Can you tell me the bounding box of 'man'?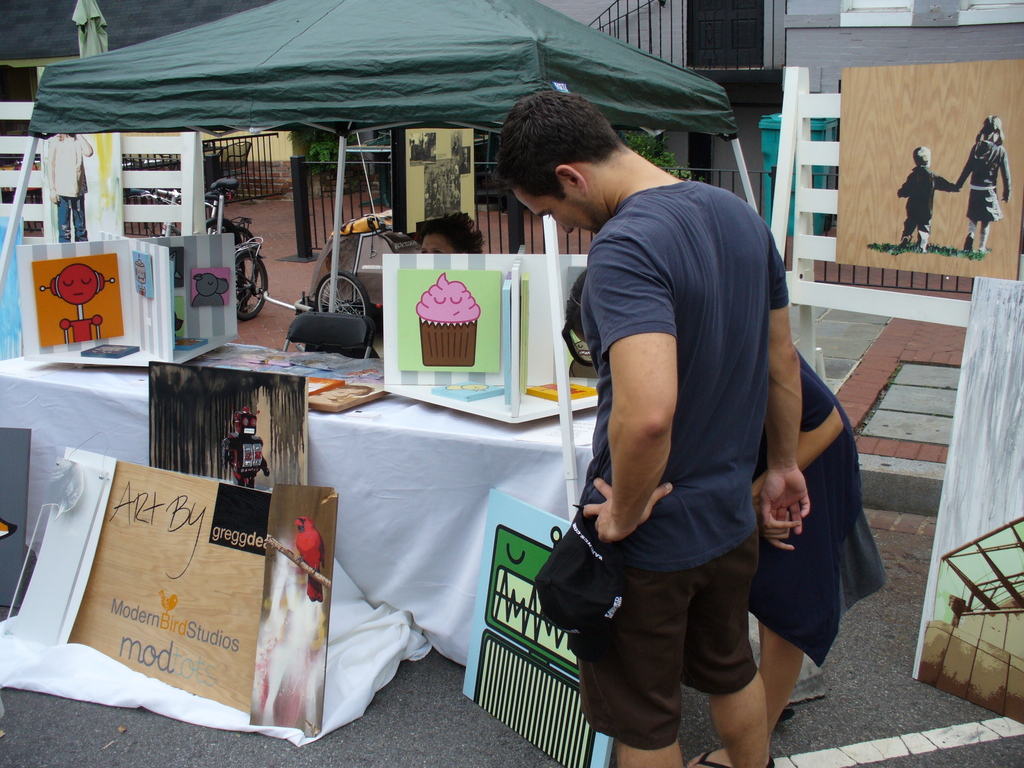
(534, 93, 825, 767).
